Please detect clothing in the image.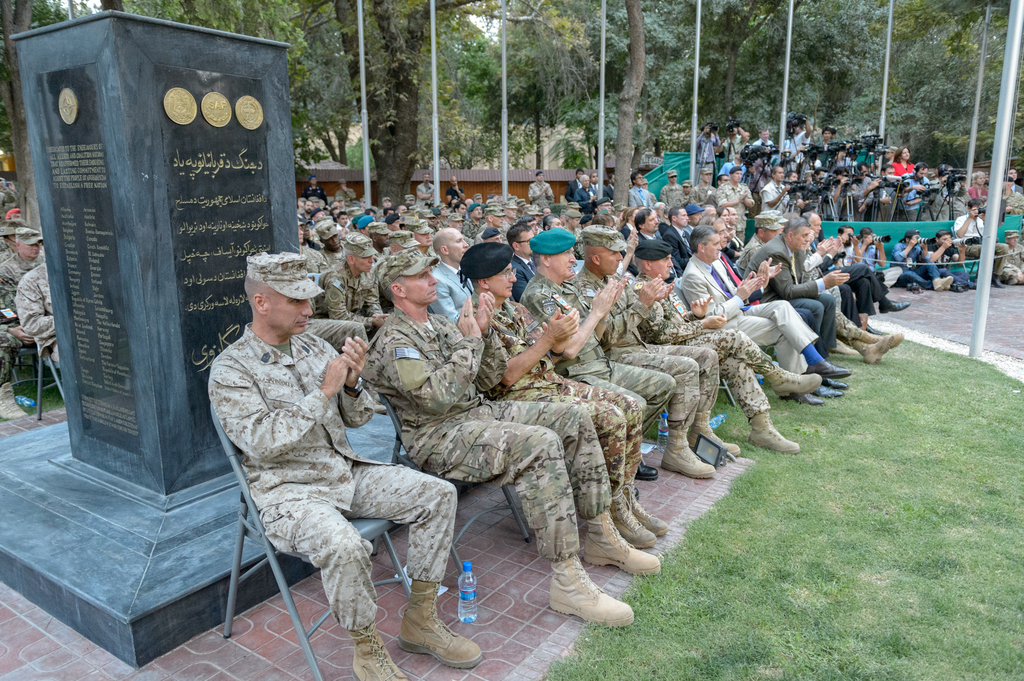
[left=957, top=216, right=984, bottom=239].
